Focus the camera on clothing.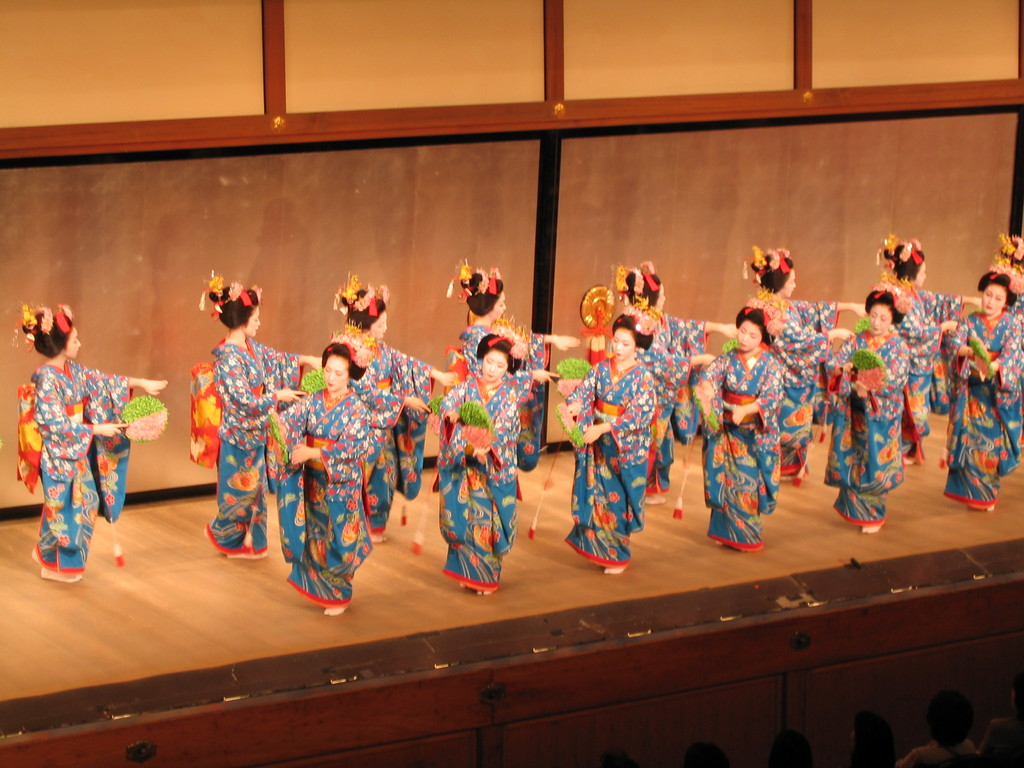
Focus region: 191 330 292 584.
